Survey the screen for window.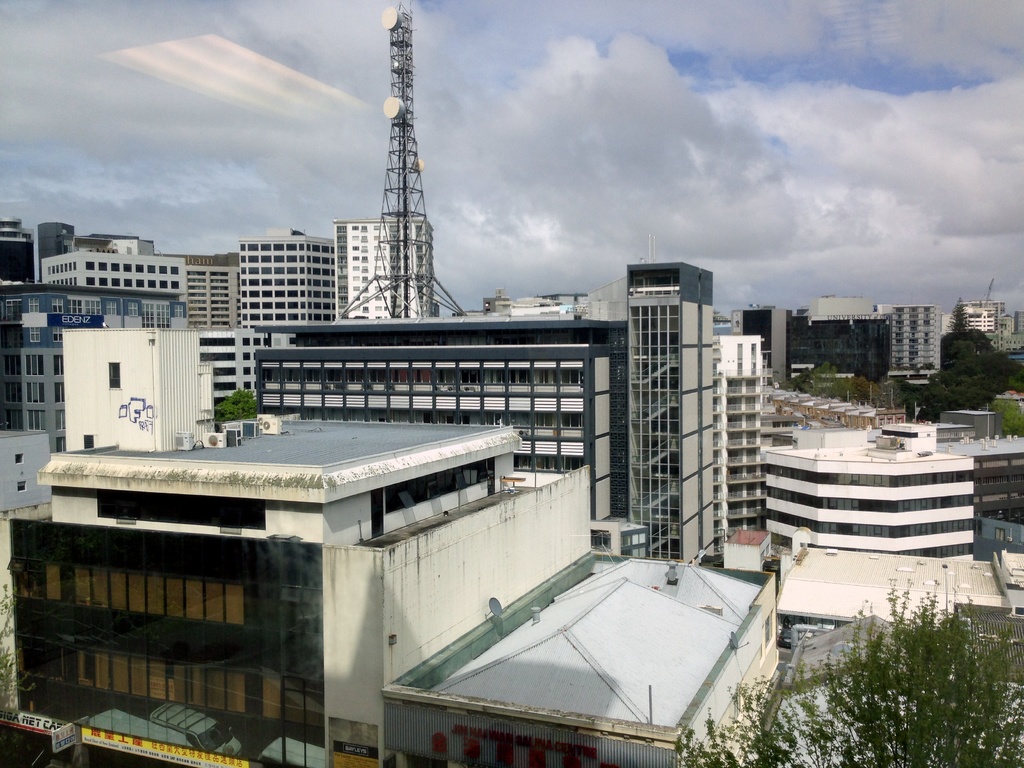
Survey found: (x1=140, y1=302, x2=171, y2=329).
